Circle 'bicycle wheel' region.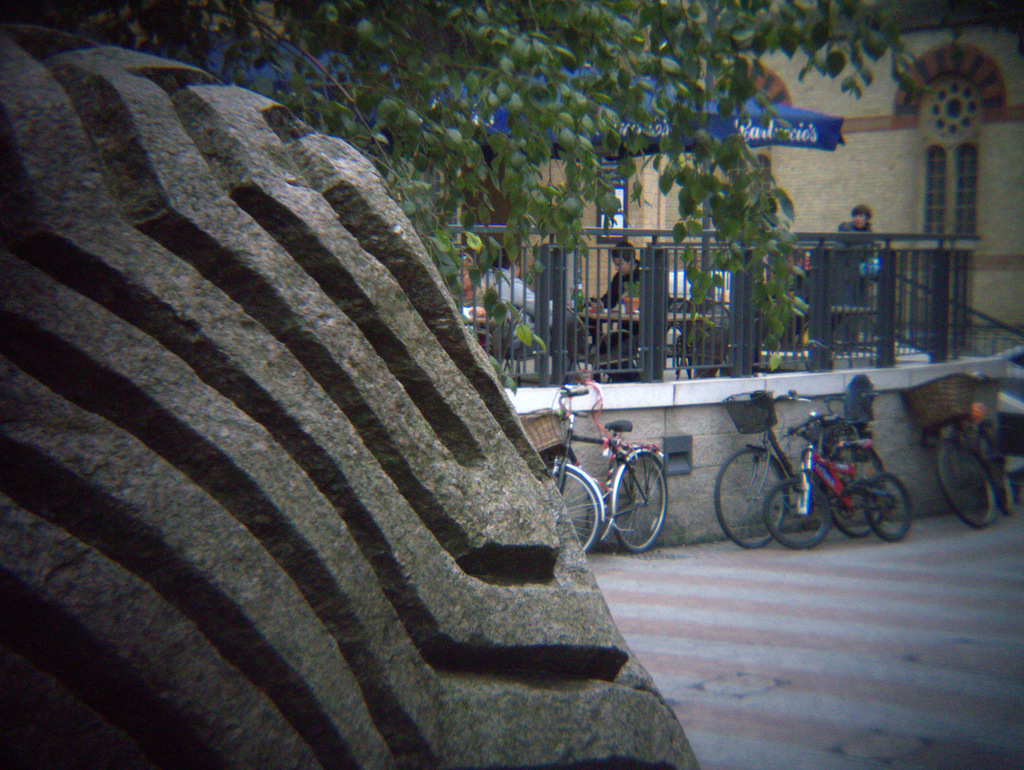
Region: x1=977, y1=431, x2=1014, y2=515.
